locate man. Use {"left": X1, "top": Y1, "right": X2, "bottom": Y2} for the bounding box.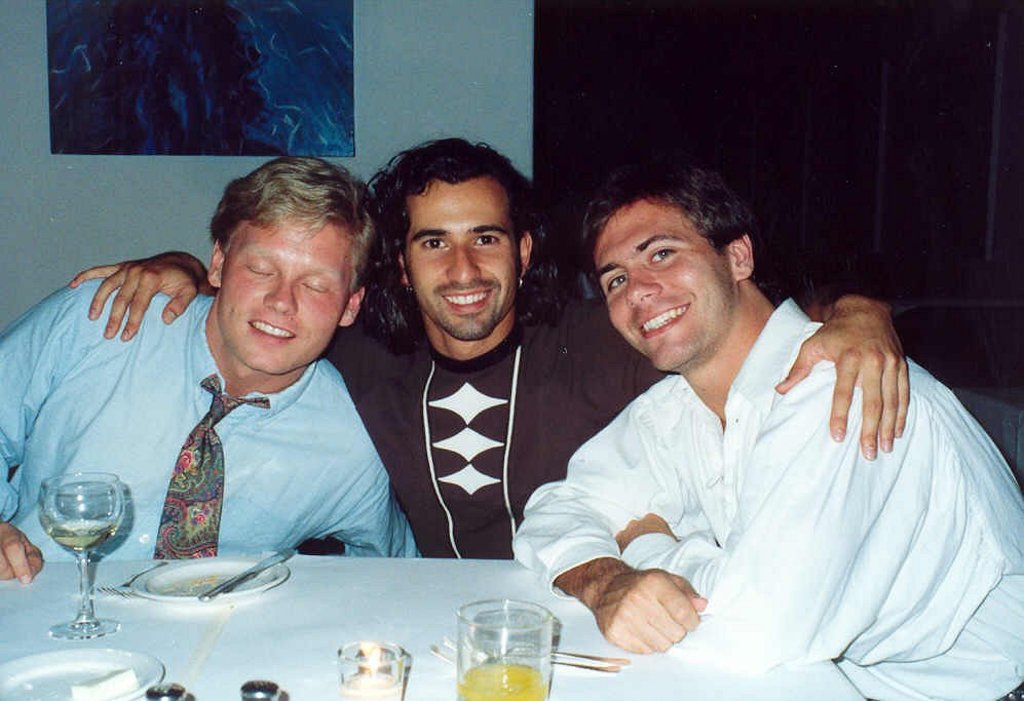
{"left": 0, "top": 141, "right": 435, "bottom": 582}.
